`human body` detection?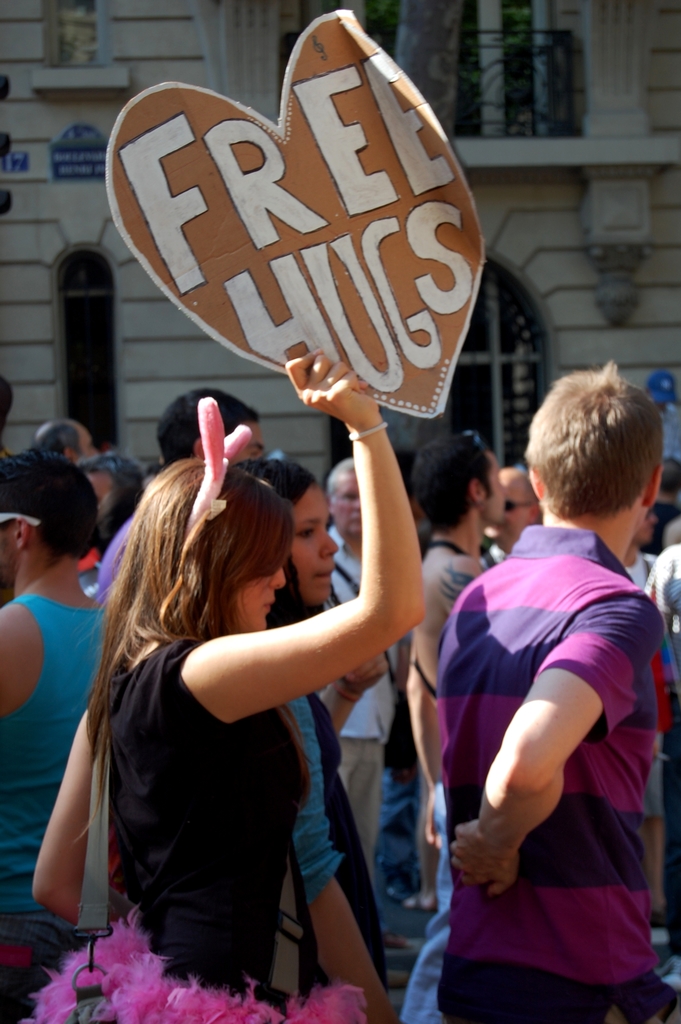
select_region(311, 484, 680, 1023)
